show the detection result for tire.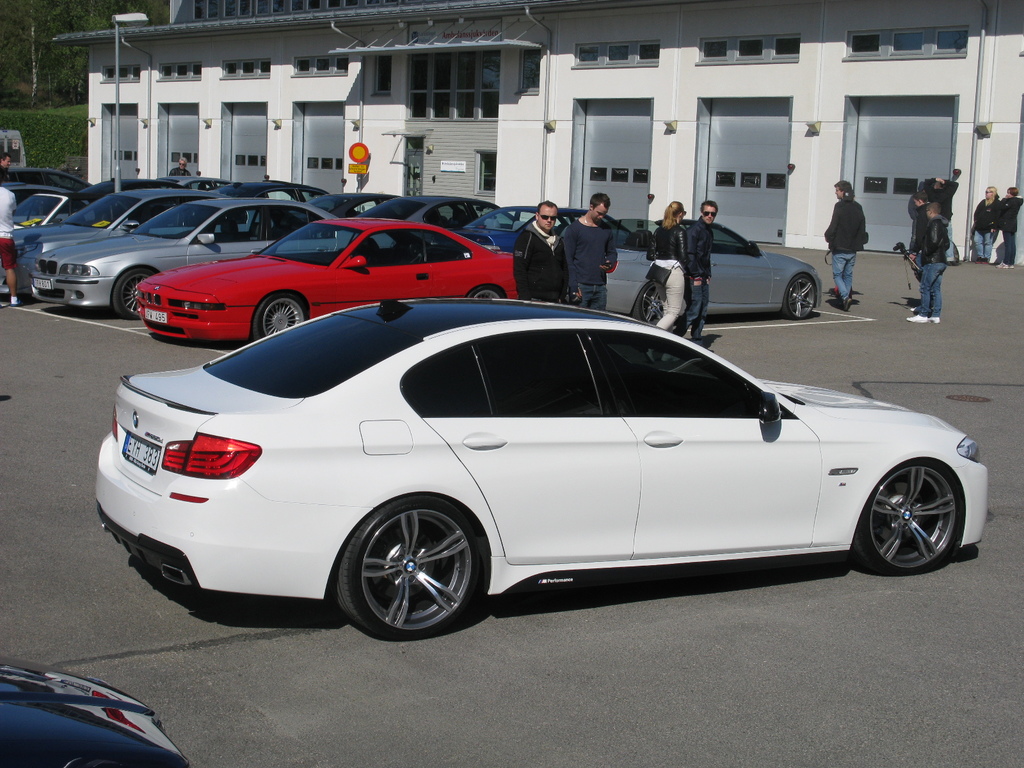
113:268:157:321.
